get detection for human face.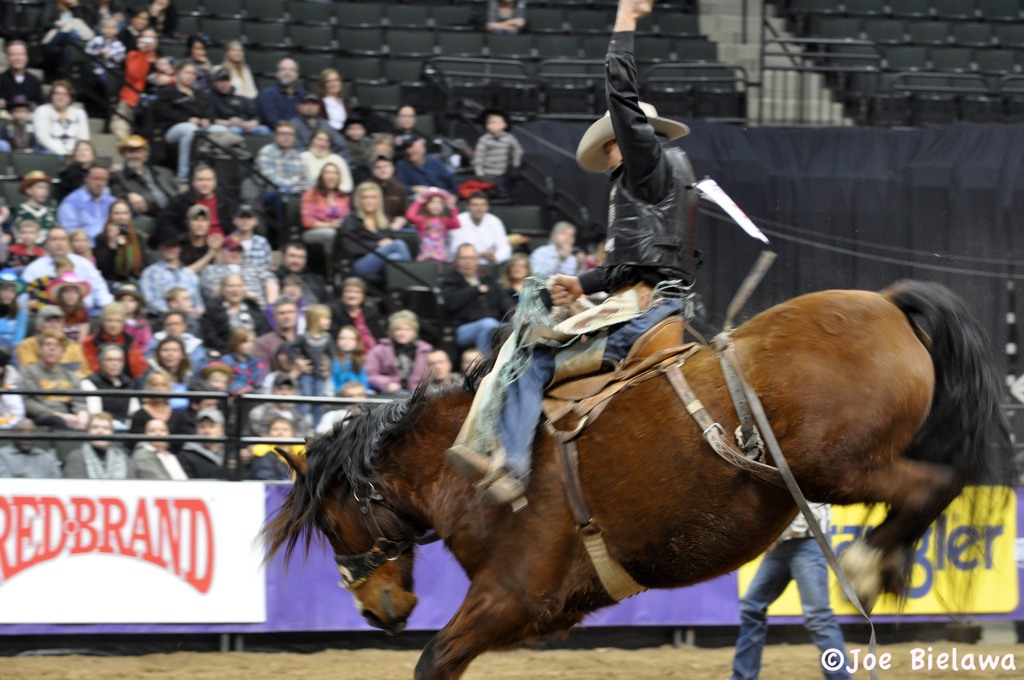
Detection: (165, 310, 184, 336).
